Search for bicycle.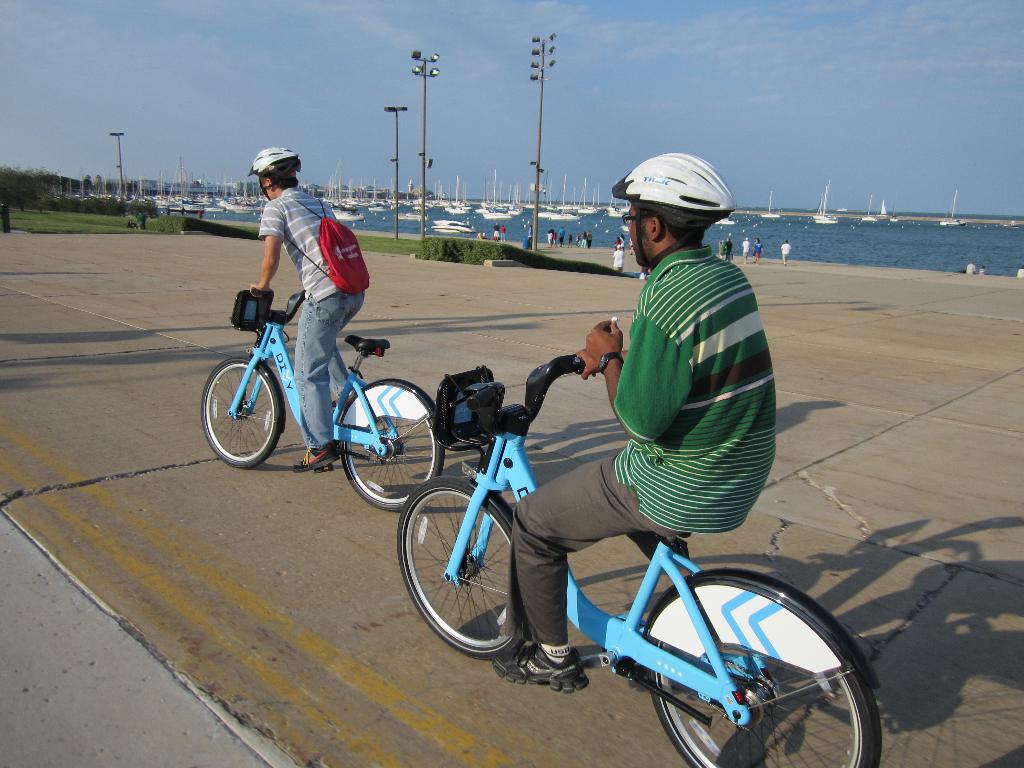
Found at x1=199 y1=282 x2=447 y2=520.
